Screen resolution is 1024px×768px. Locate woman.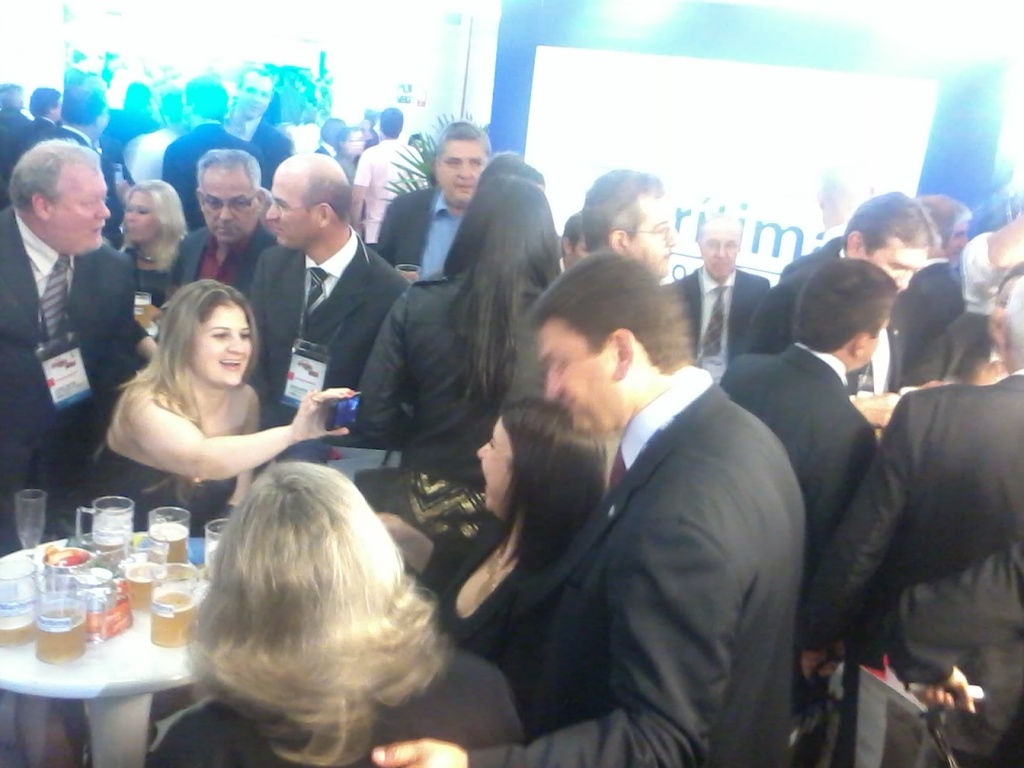
detection(345, 167, 573, 538).
